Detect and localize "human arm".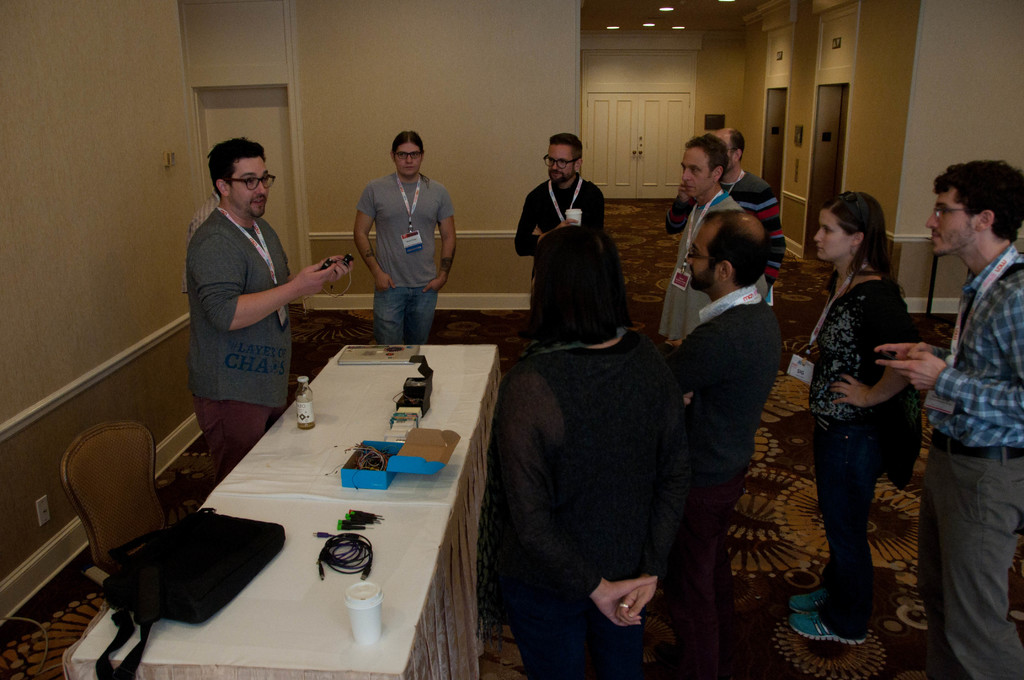
Localized at 866,274,1023,454.
